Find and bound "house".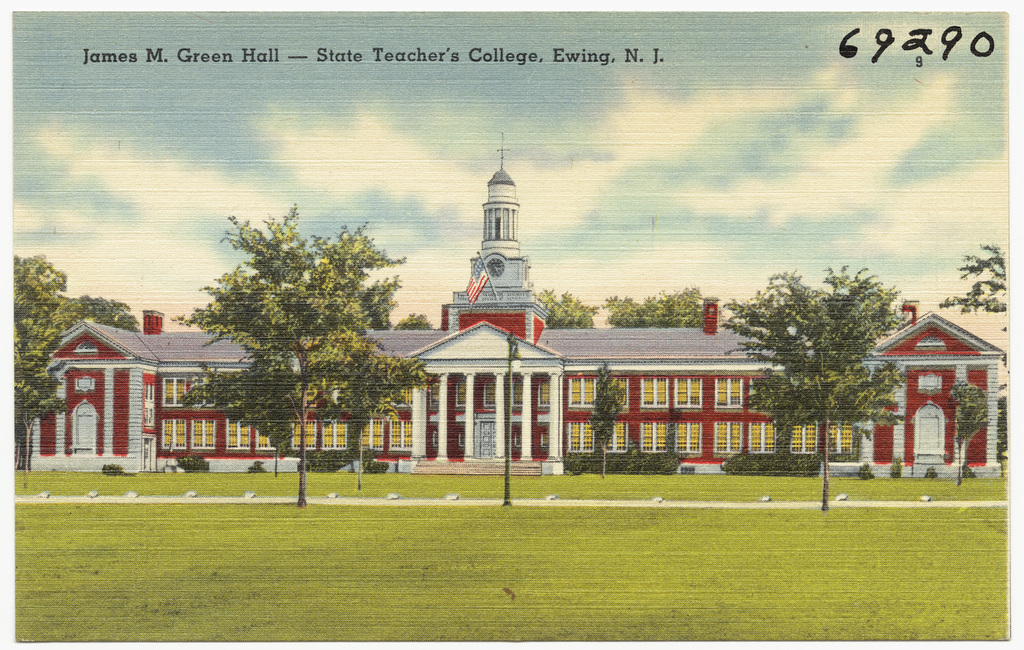
Bound: [819,310,1012,476].
